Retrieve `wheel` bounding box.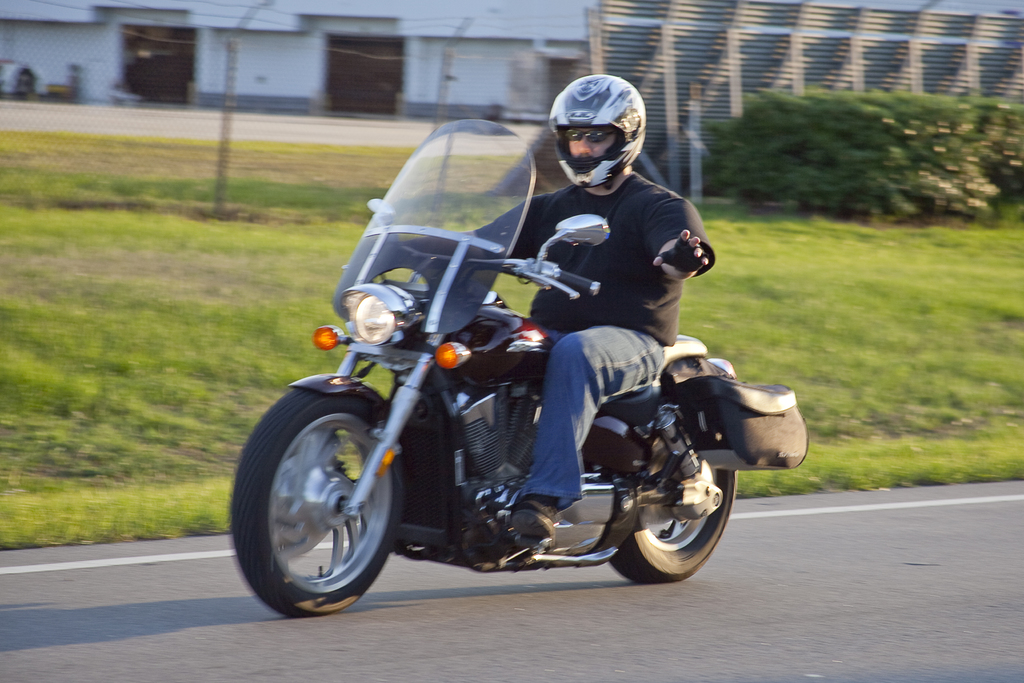
Bounding box: (left=600, top=409, right=733, bottom=577).
